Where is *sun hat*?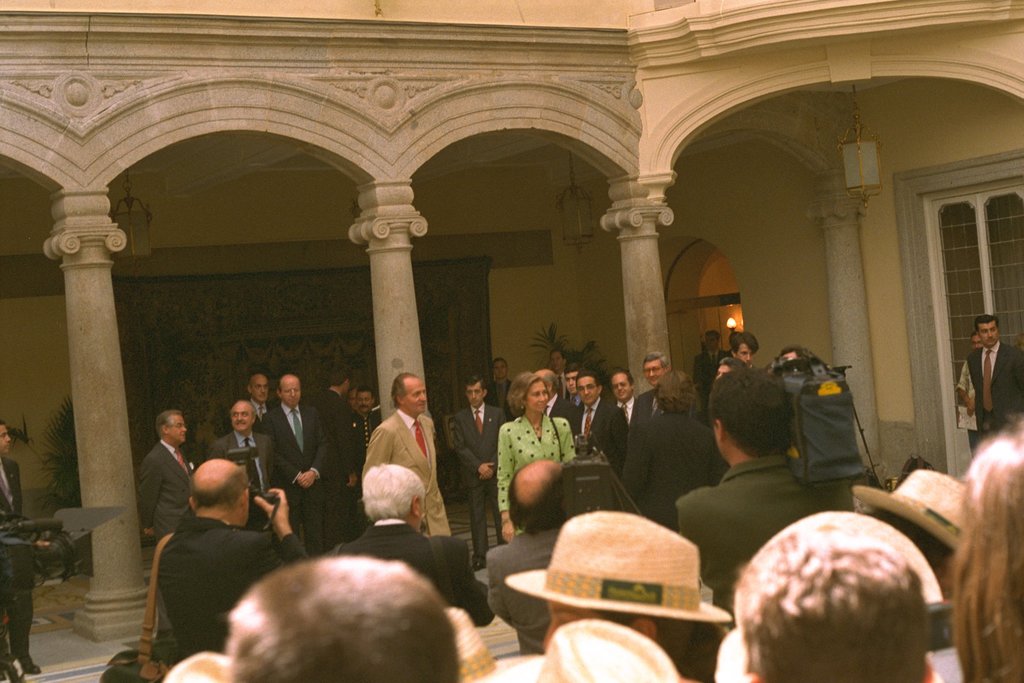
849,470,983,559.
